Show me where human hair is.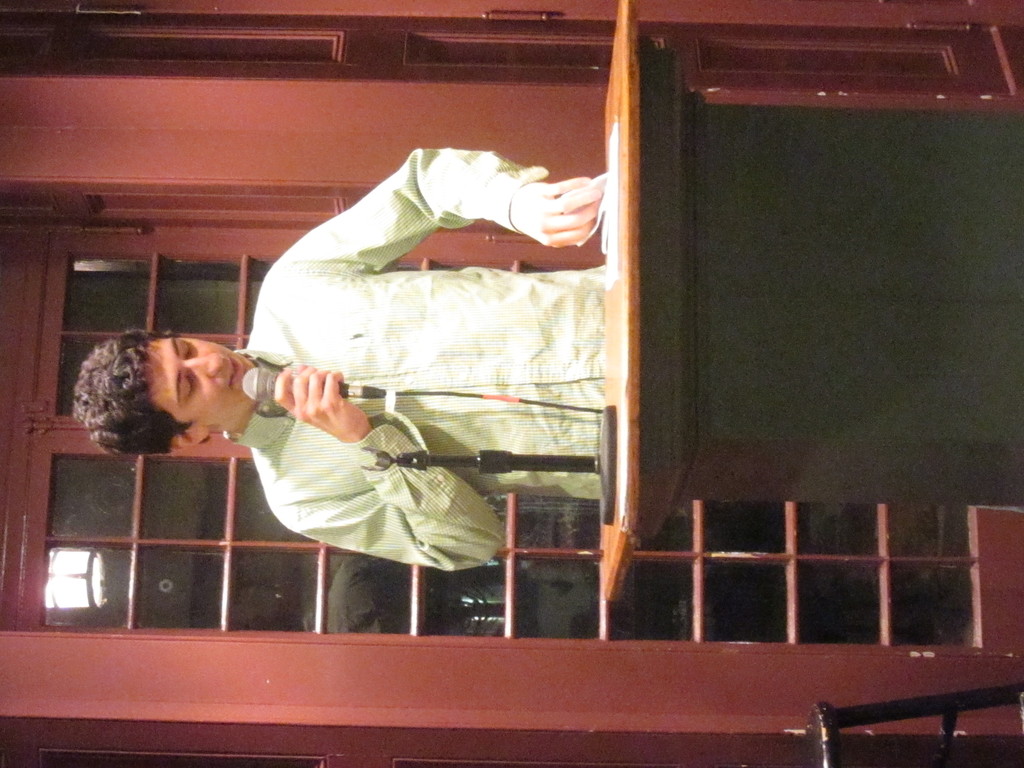
human hair is at [72, 330, 172, 462].
